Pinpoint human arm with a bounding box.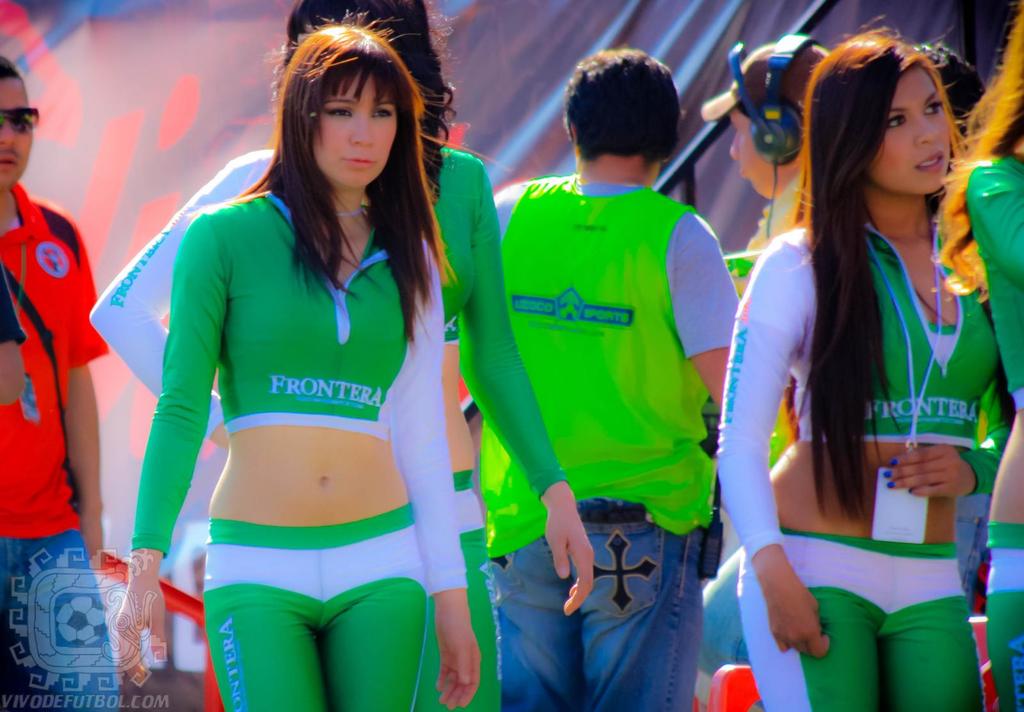
390:237:483:710.
